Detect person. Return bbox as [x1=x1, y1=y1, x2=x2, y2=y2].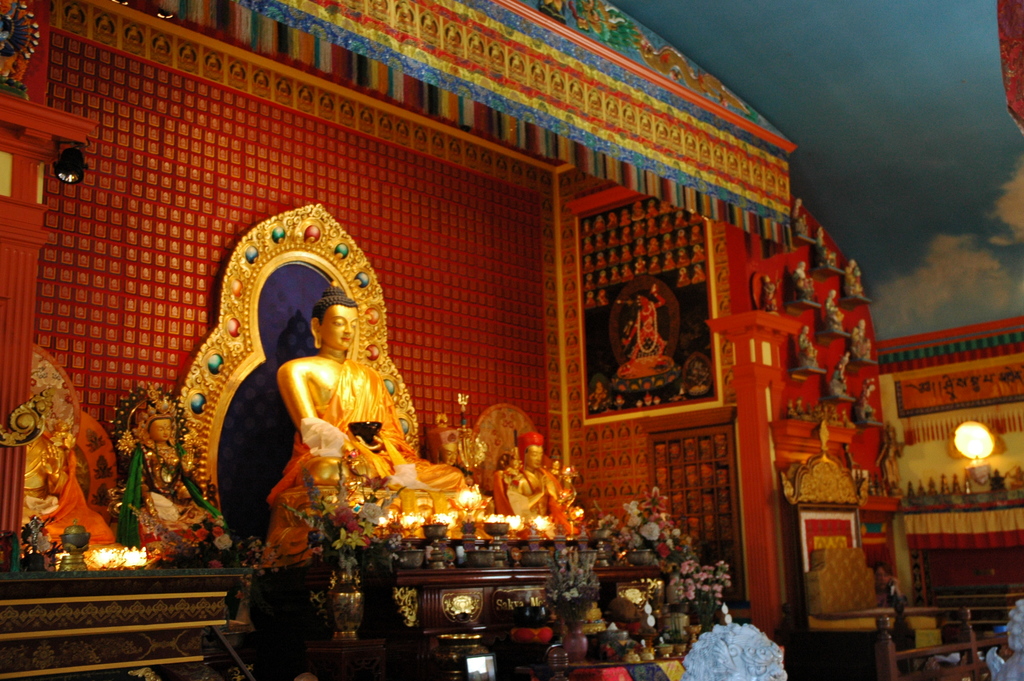
[x1=273, y1=331, x2=422, y2=507].
